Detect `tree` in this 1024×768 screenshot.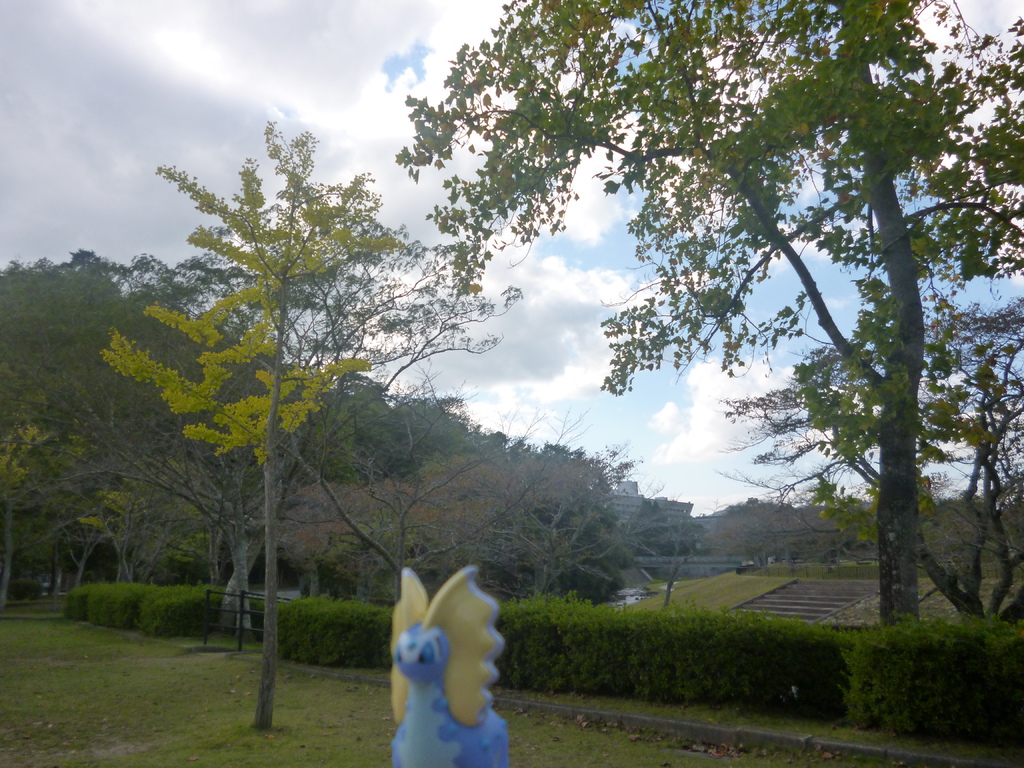
Detection: bbox=[0, 242, 644, 637].
